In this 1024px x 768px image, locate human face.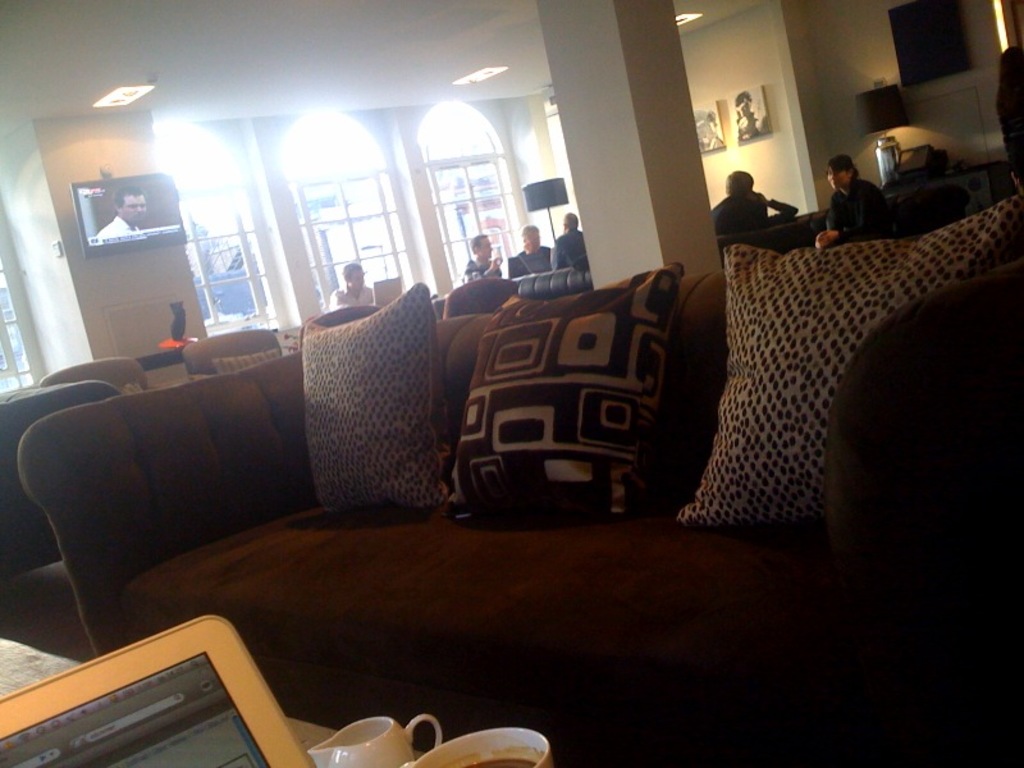
Bounding box: 123/191/151/221.
